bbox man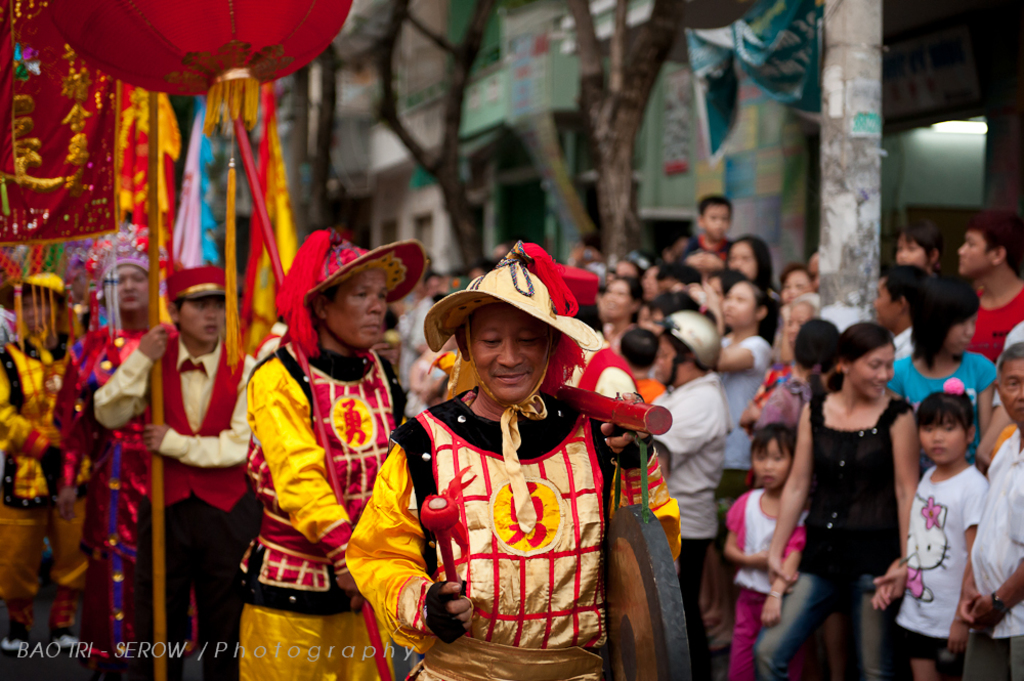
crop(125, 254, 259, 661)
